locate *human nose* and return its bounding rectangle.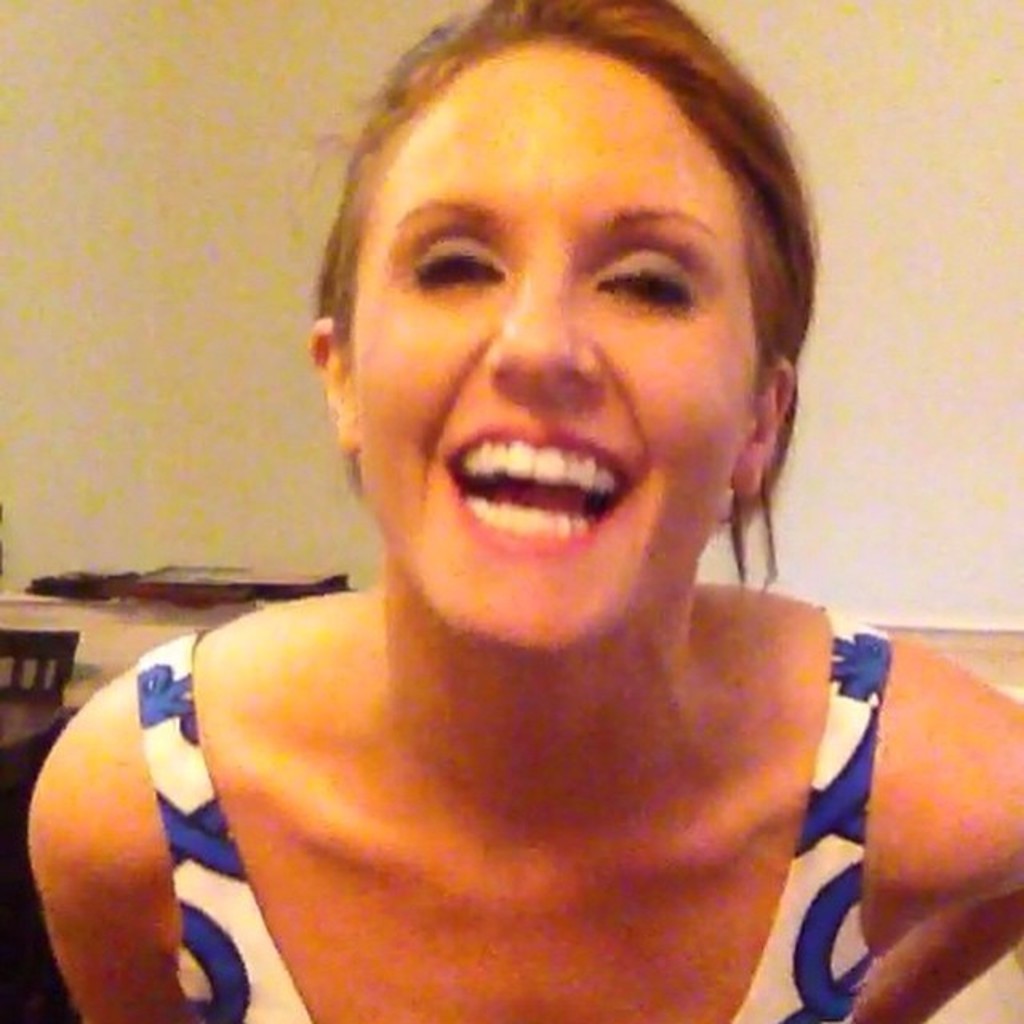
x1=483 y1=262 x2=605 y2=395.
